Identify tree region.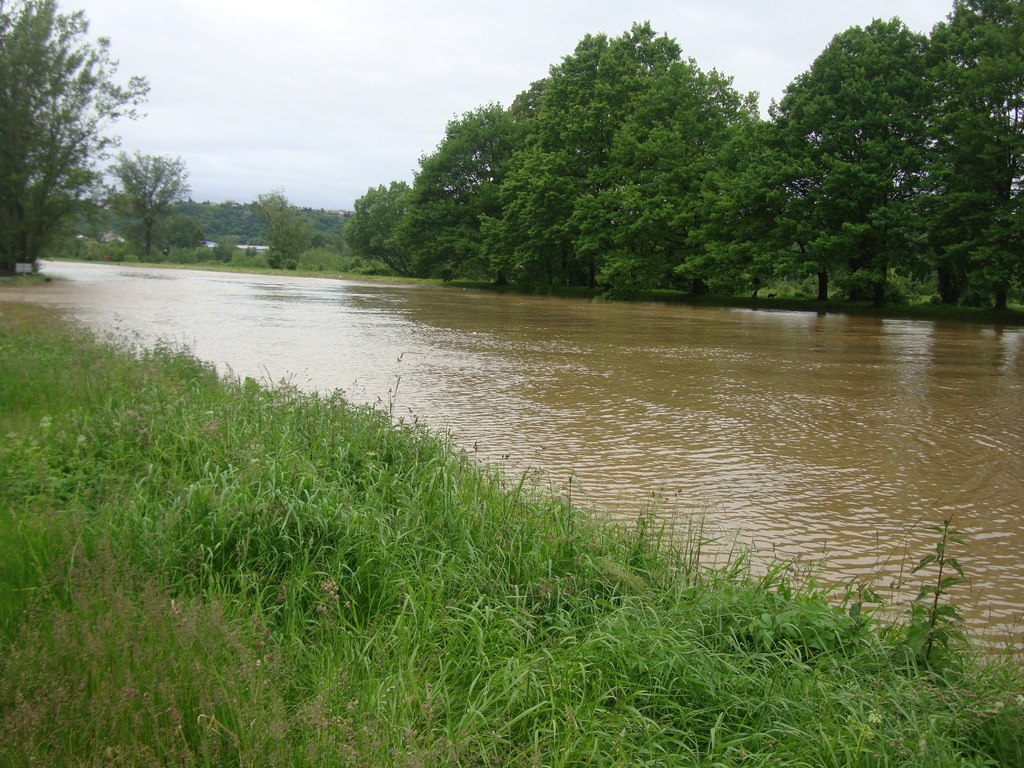
Region: l=335, t=179, r=406, b=273.
